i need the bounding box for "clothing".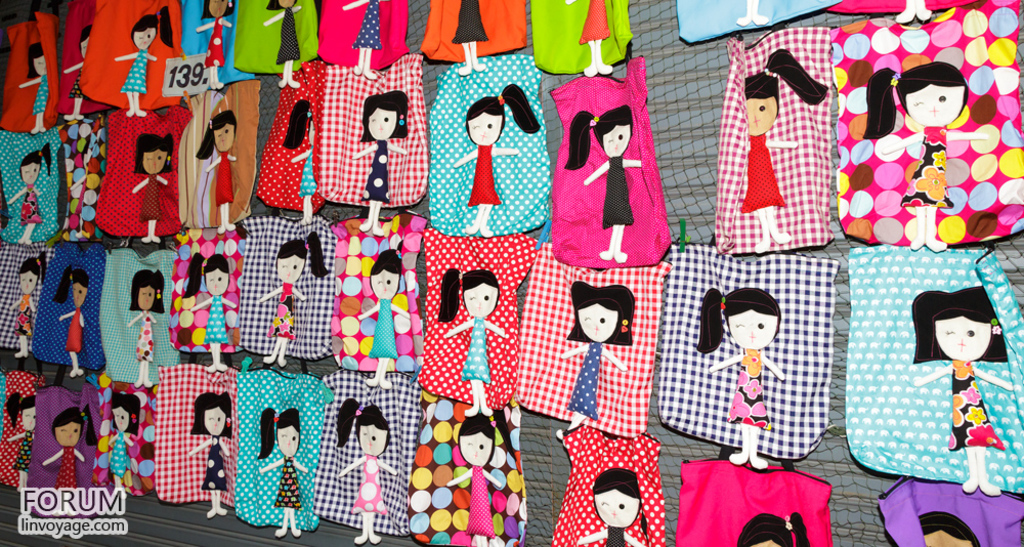
Here it is: l=729, t=351, r=772, b=431.
